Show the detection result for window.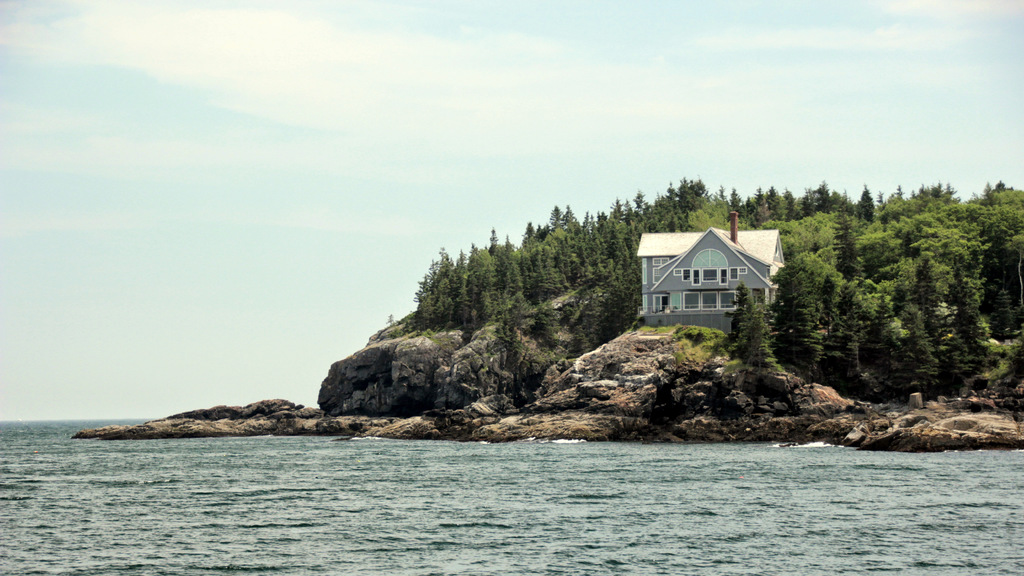
739 265 745 271.
